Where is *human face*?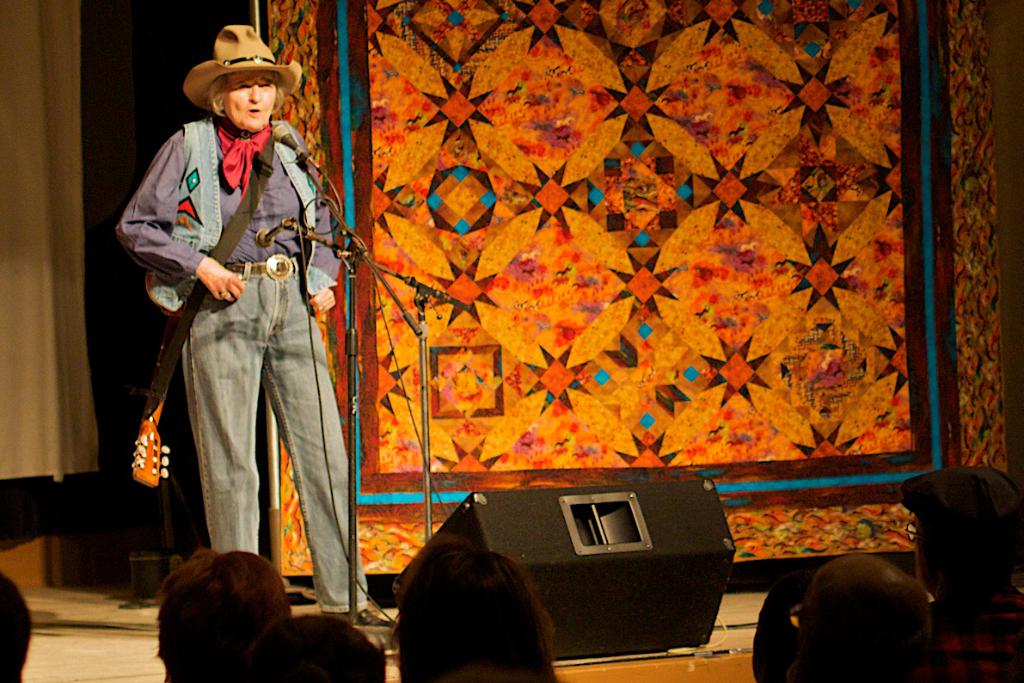
227, 71, 273, 131.
